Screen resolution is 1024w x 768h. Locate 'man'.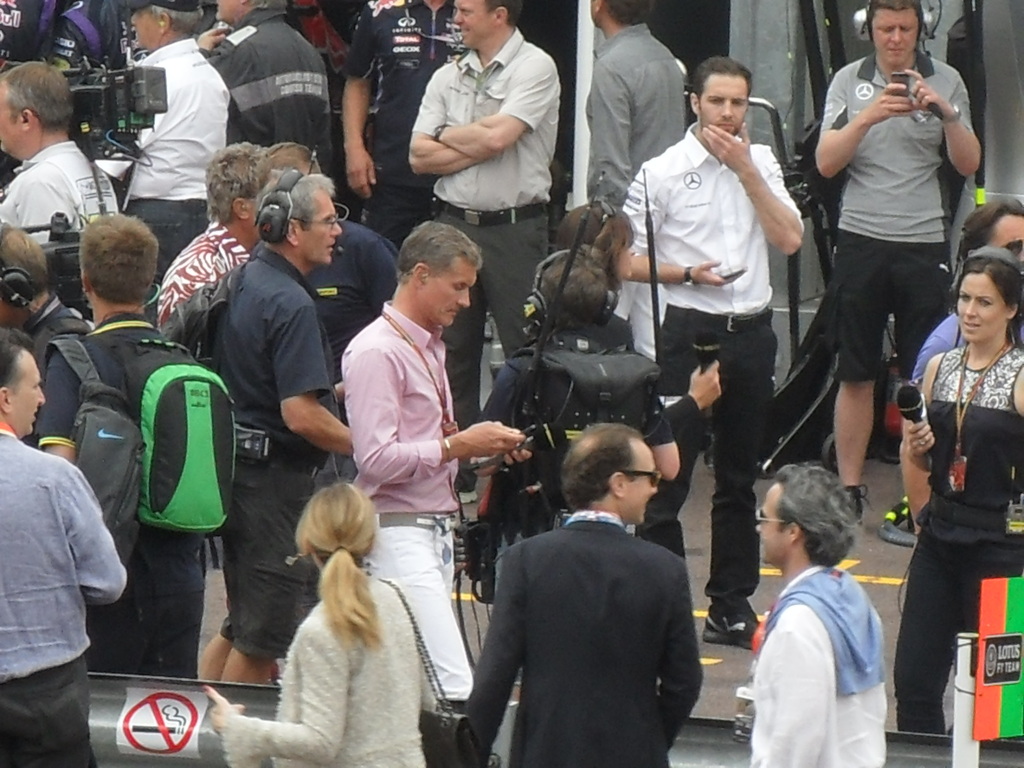
(left=816, top=0, right=981, bottom=526).
